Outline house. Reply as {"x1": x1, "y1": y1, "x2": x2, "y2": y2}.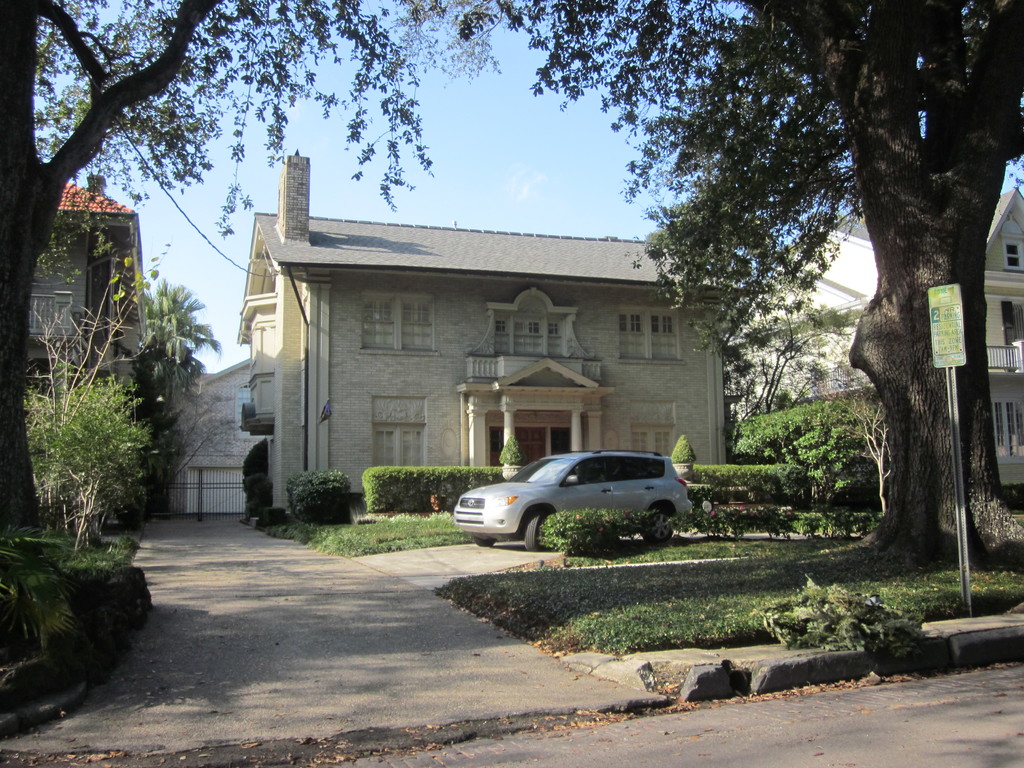
{"x1": 26, "y1": 175, "x2": 161, "y2": 387}.
